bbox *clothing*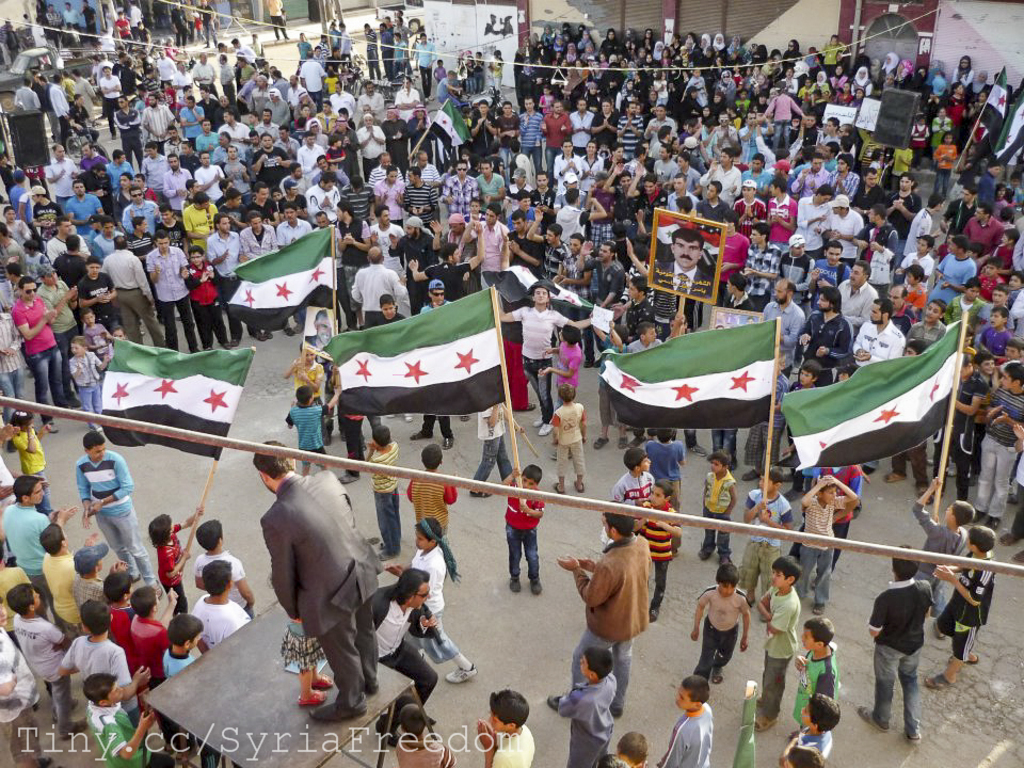
l=6, t=512, r=52, b=573
